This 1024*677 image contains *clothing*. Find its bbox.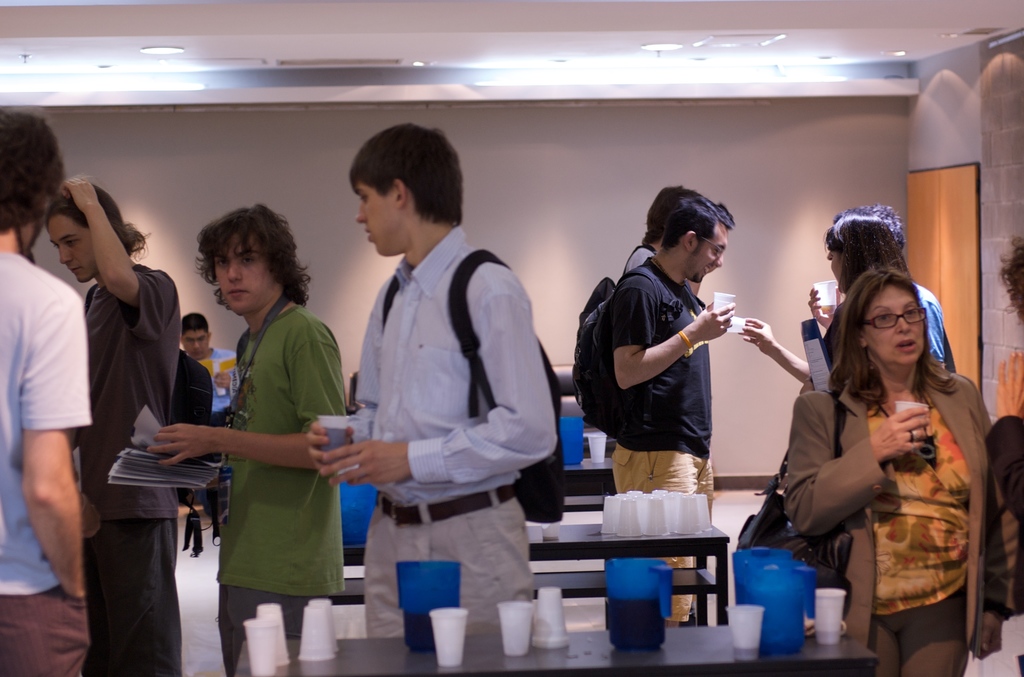
(x1=338, y1=214, x2=568, y2=644).
